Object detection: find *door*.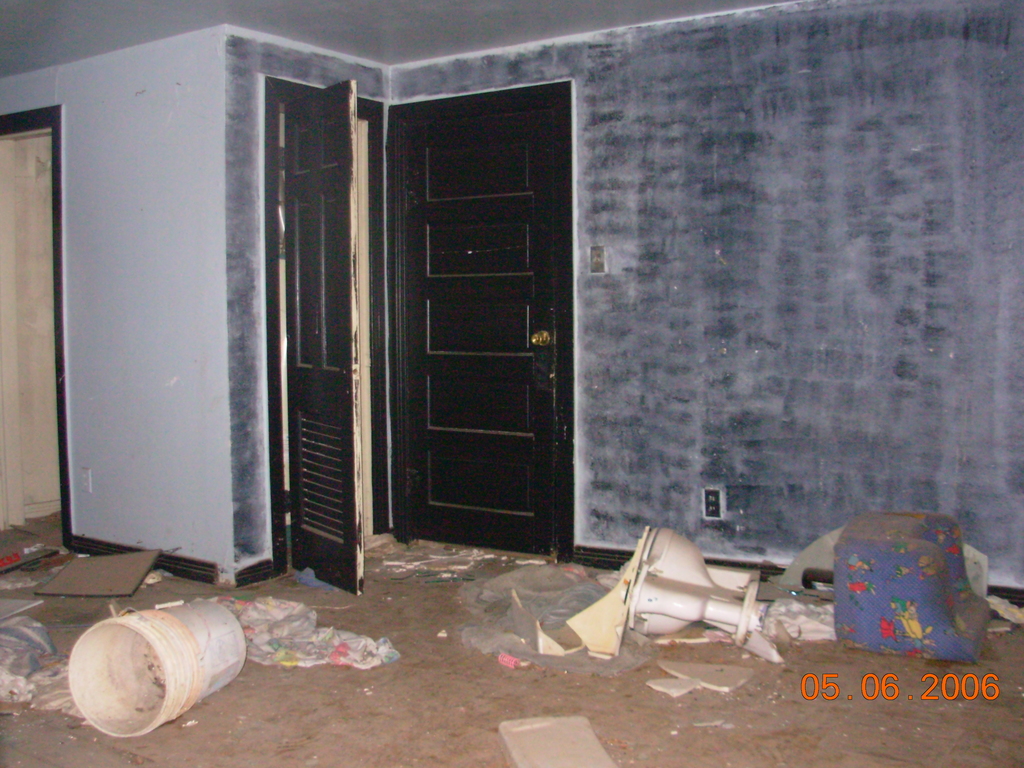
crop(287, 80, 364, 590).
